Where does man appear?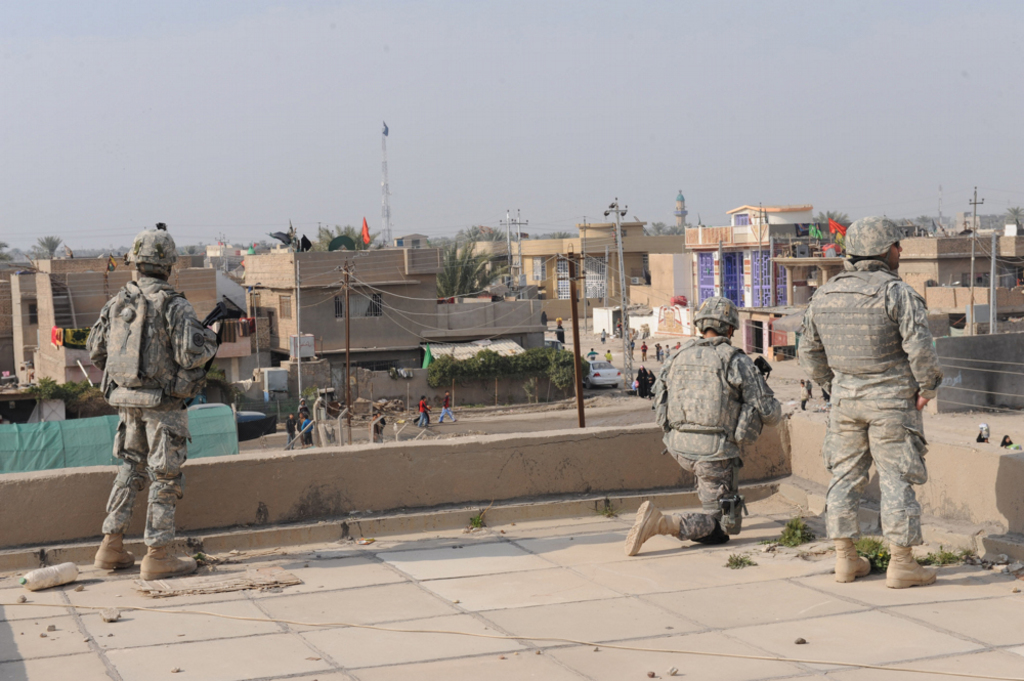
Appears at bbox=(296, 398, 306, 409).
